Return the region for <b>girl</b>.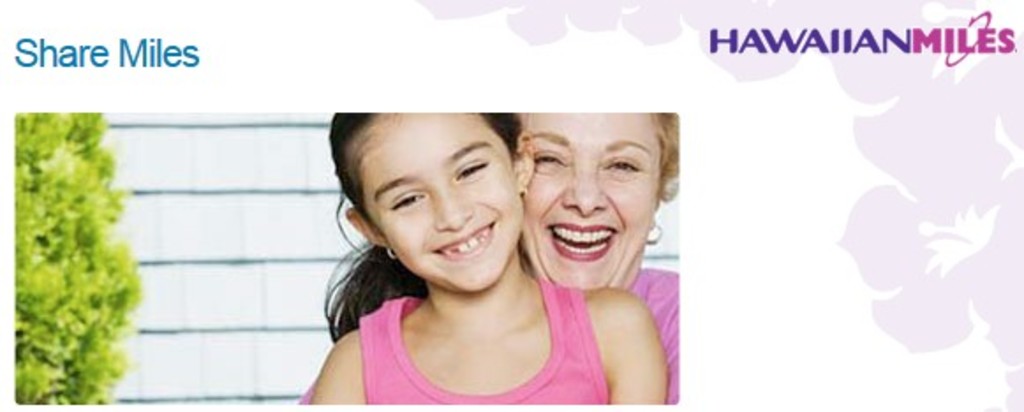
pyautogui.locateOnScreen(305, 116, 672, 405).
